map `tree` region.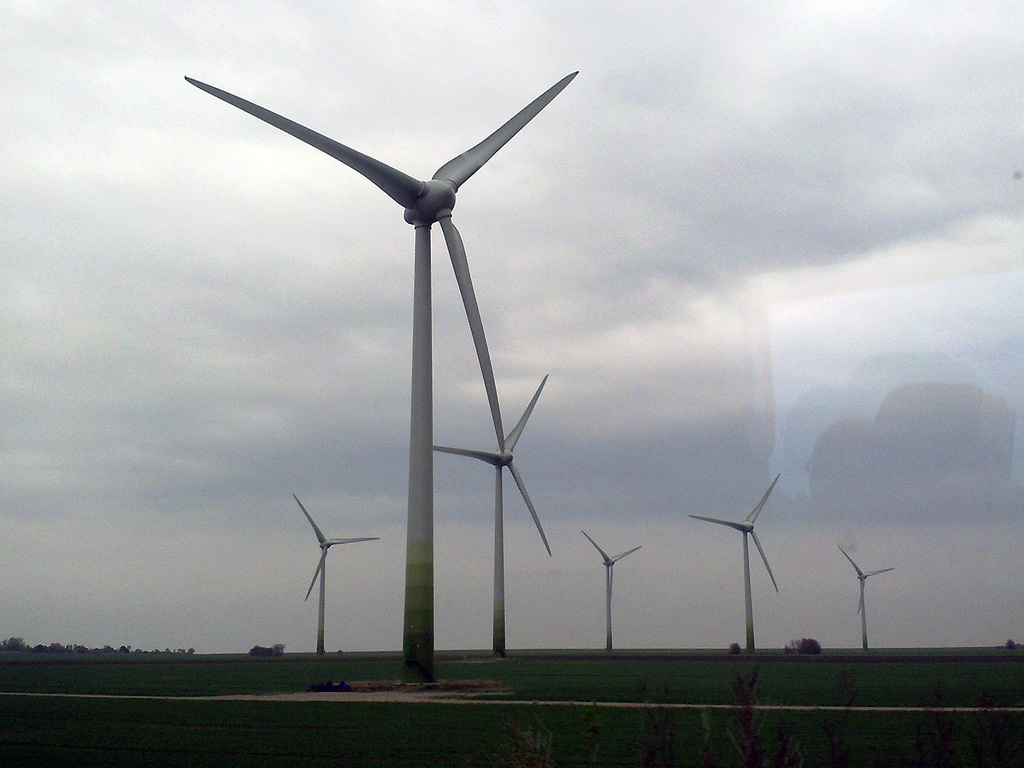
Mapped to {"x1": 252, "y1": 644, "x2": 282, "y2": 657}.
